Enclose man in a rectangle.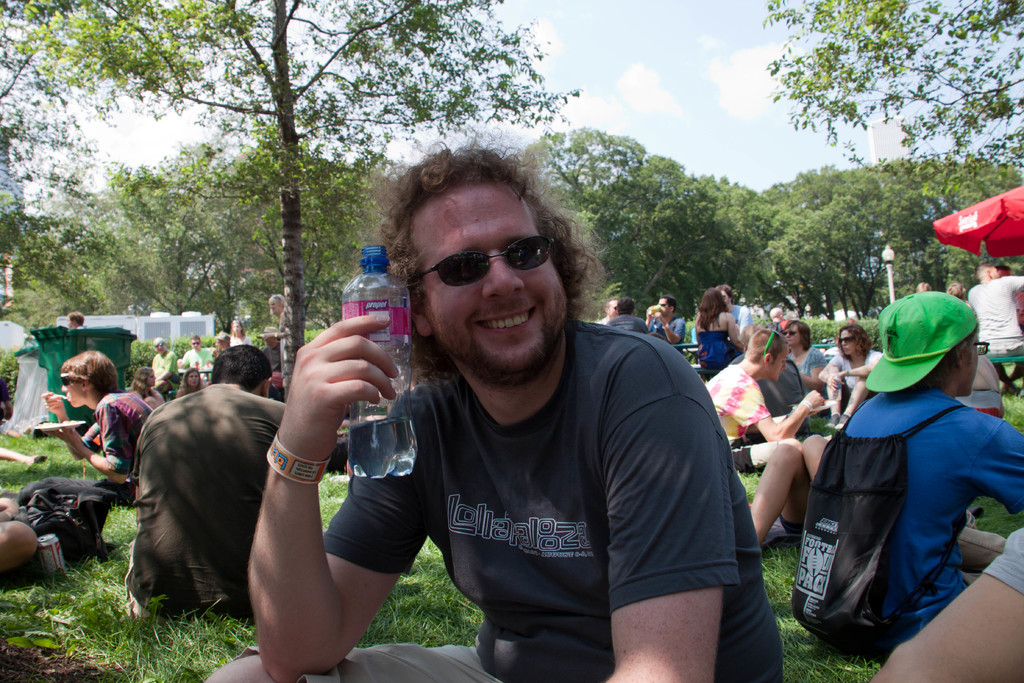
locate(611, 299, 647, 333).
